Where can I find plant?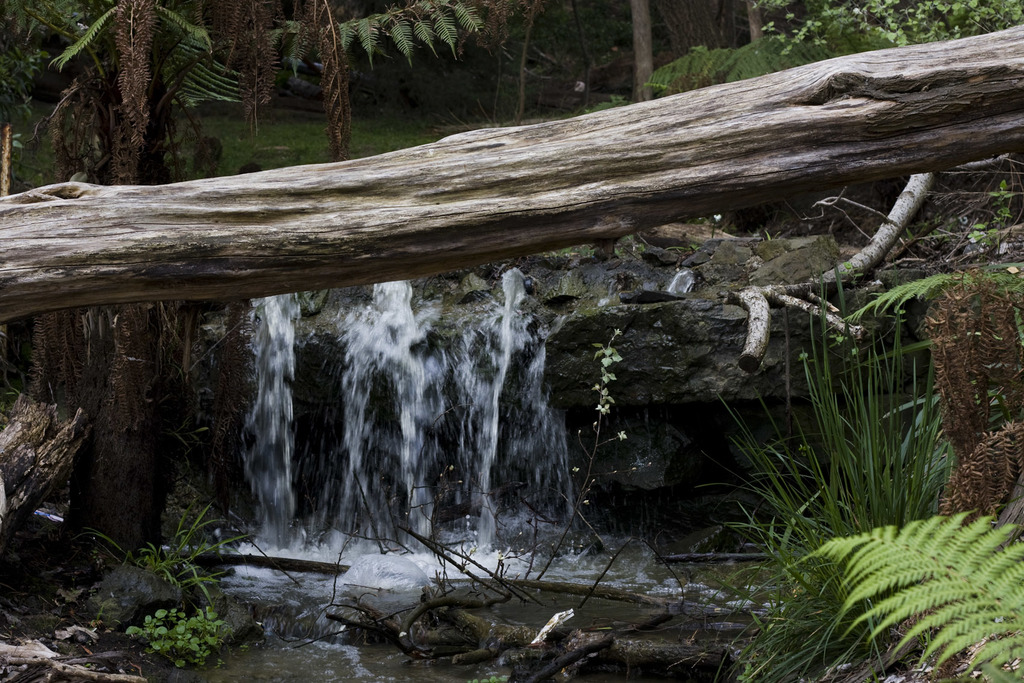
You can find it at box(781, 507, 1023, 682).
